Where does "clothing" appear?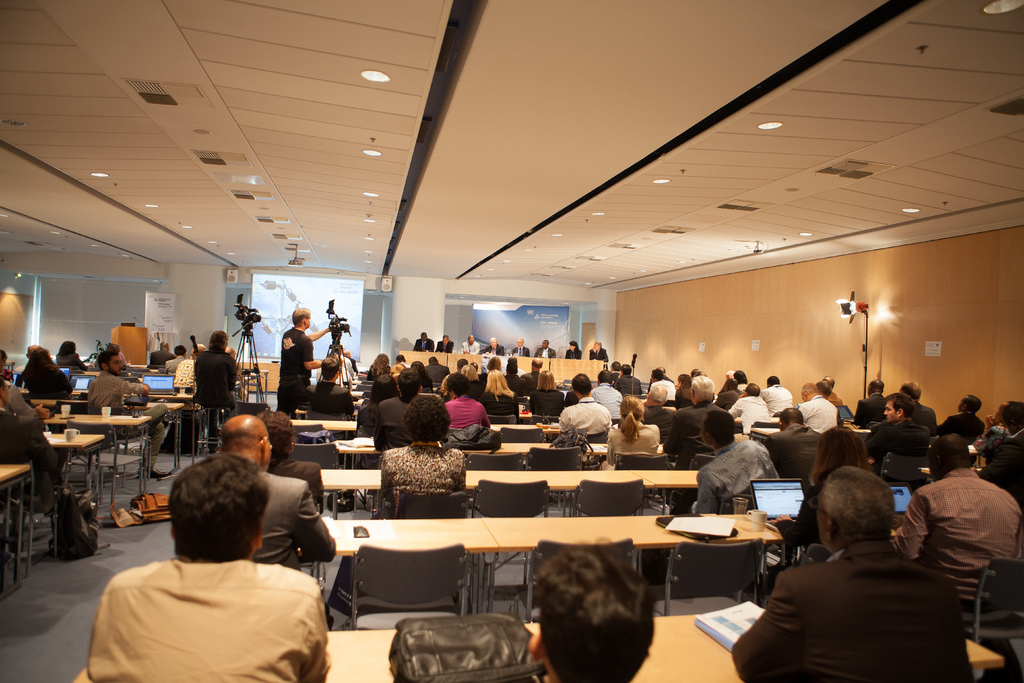
Appears at x1=945, y1=406, x2=990, y2=450.
